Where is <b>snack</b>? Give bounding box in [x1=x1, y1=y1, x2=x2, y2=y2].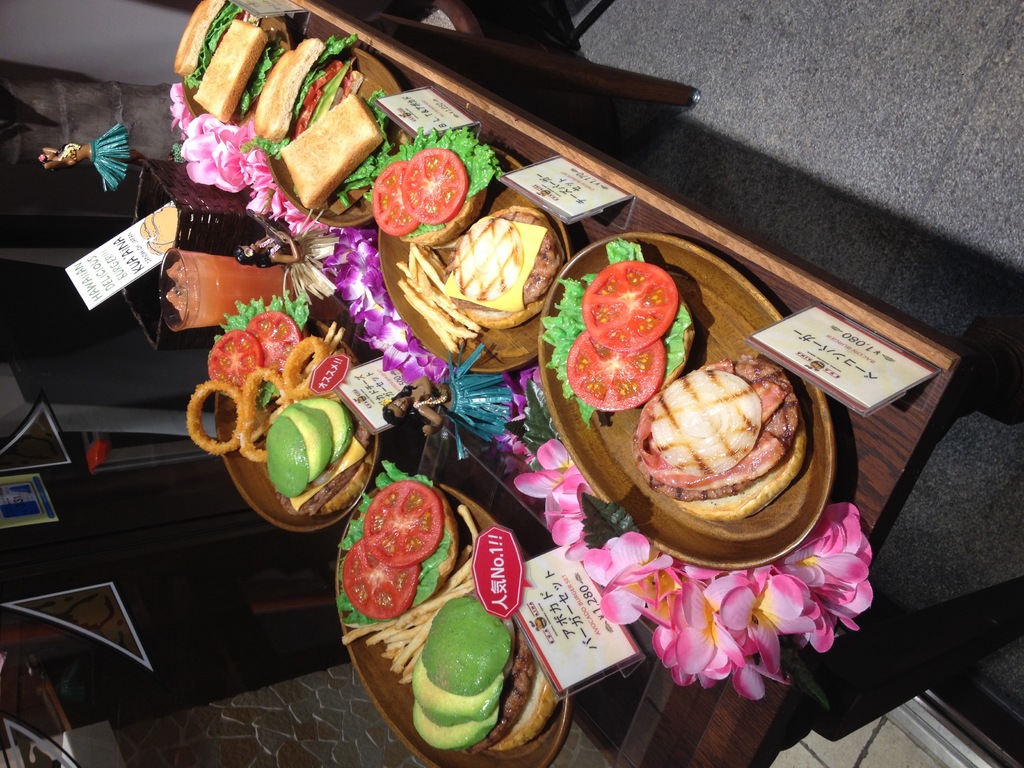
[x1=612, y1=349, x2=820, y2=545].
